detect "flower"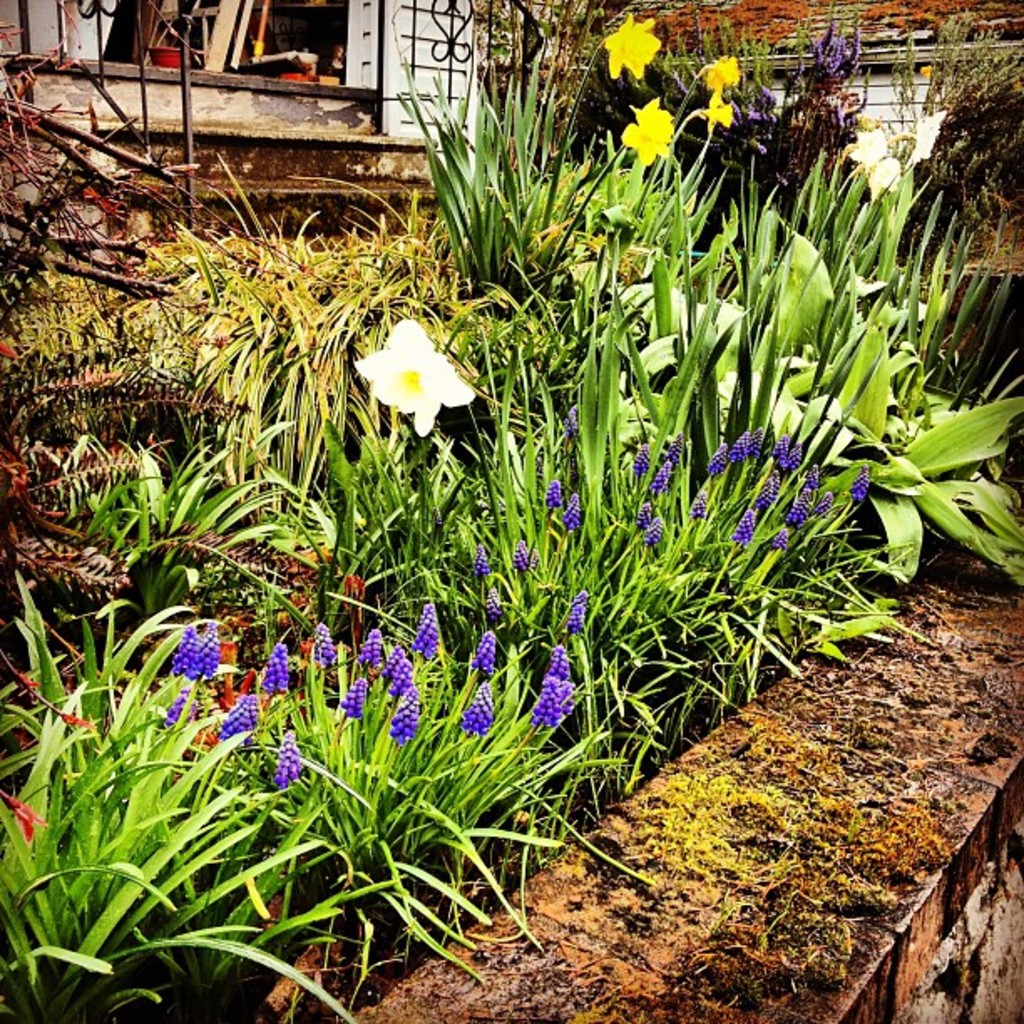
x1=392 y1=694 x2=420 y2=743
